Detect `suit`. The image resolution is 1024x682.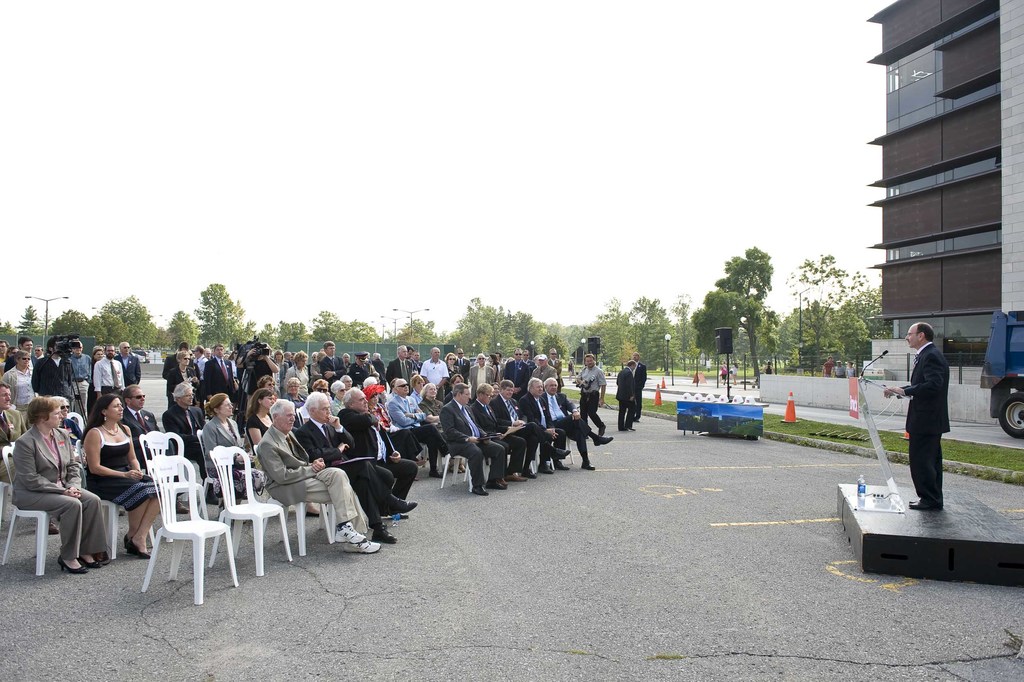
Rect(526, 394, 567, 455).
